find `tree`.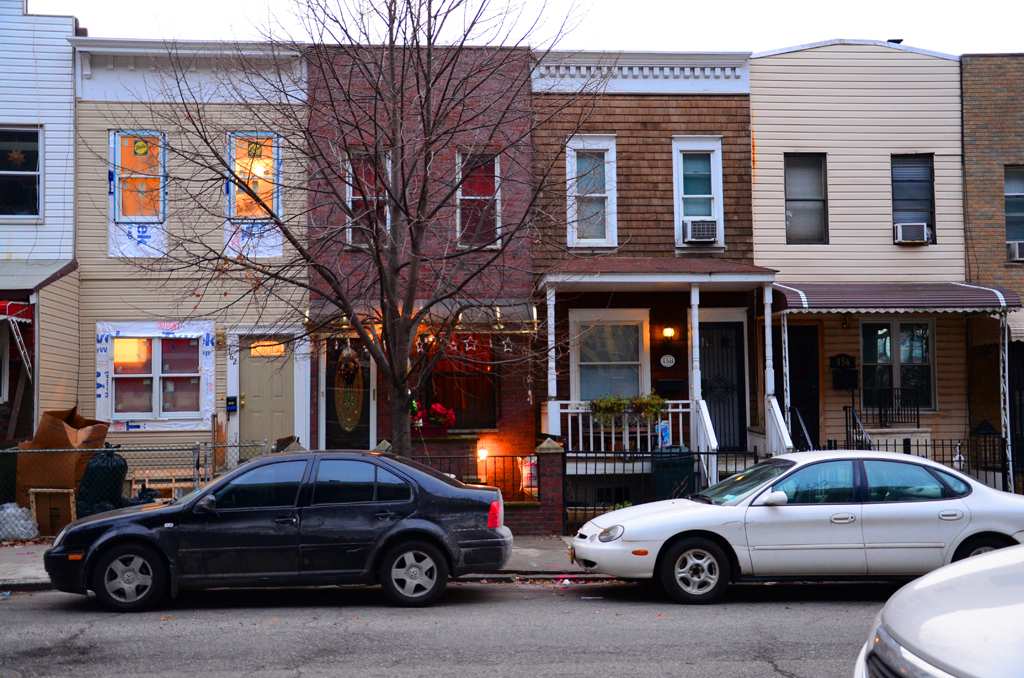
bbox=(80, 0, 624, 453).
